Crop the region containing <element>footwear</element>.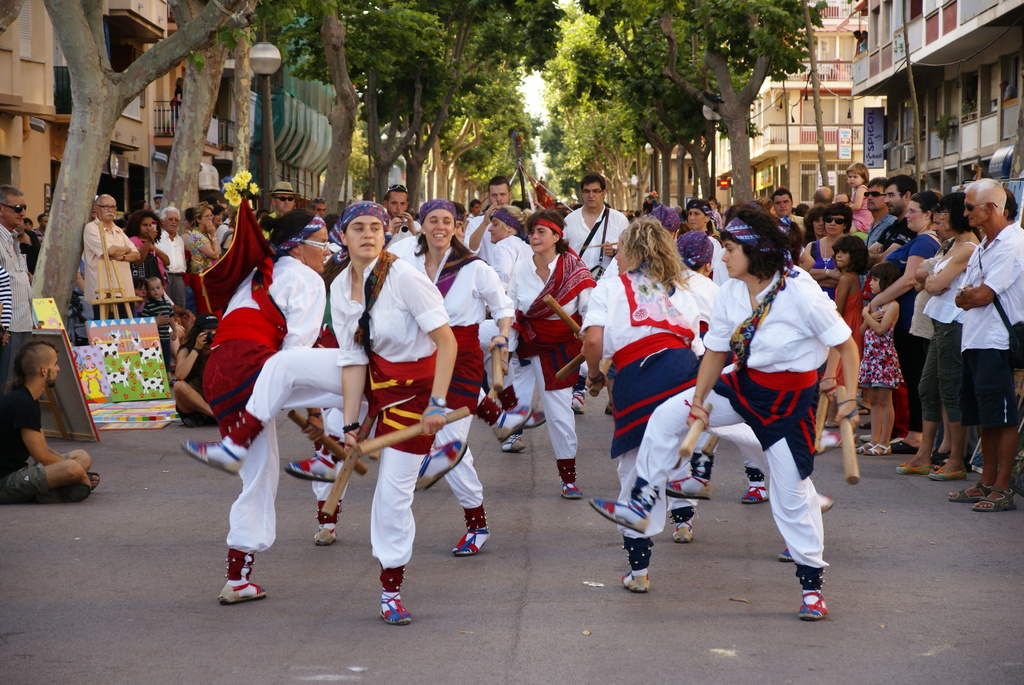
Crop region: locate(508, 408, 546, 432).
